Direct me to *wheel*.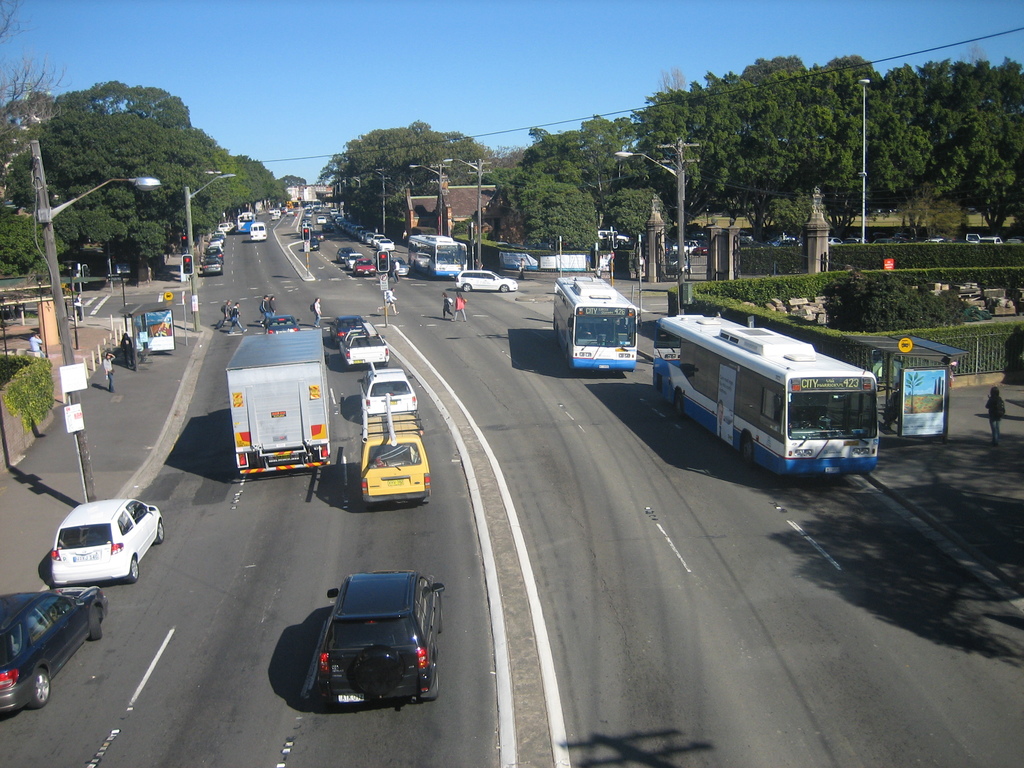
Direction: (29,673,51,709).
